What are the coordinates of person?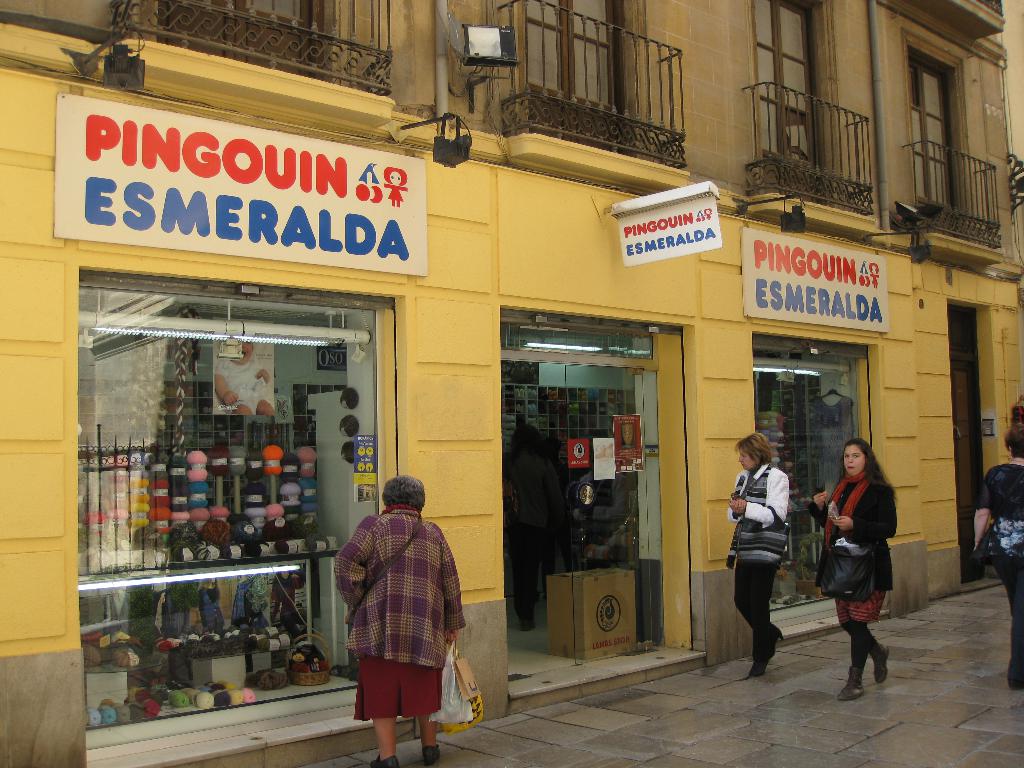
BBox(102, 580, 133, 635).
